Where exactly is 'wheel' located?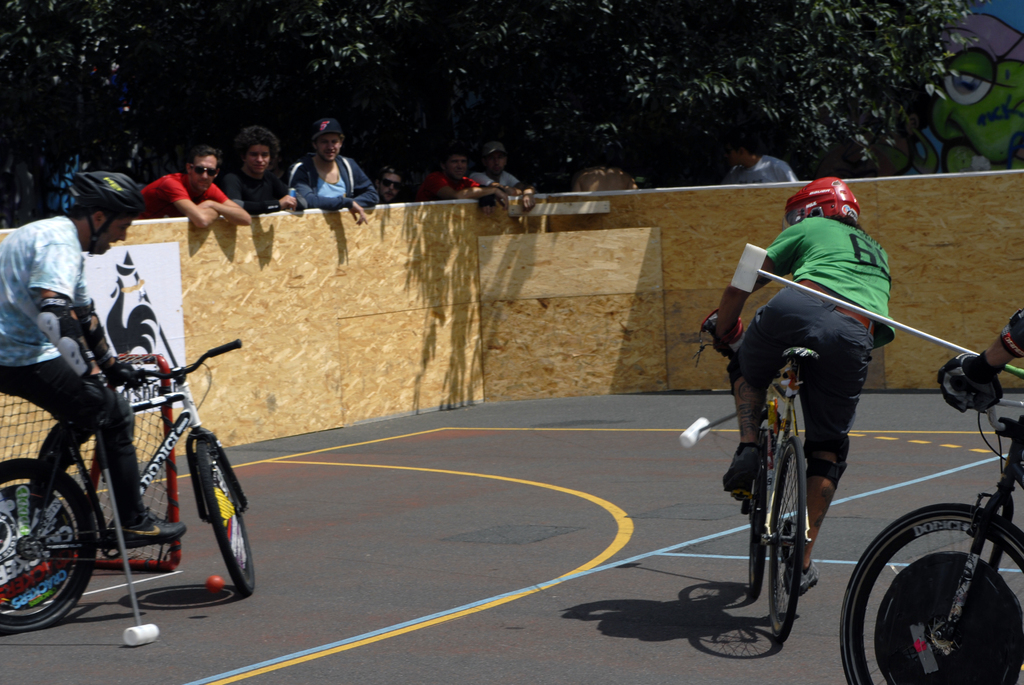
Its bounding box is x1=748 y1=455 x2=767 y2=597.
